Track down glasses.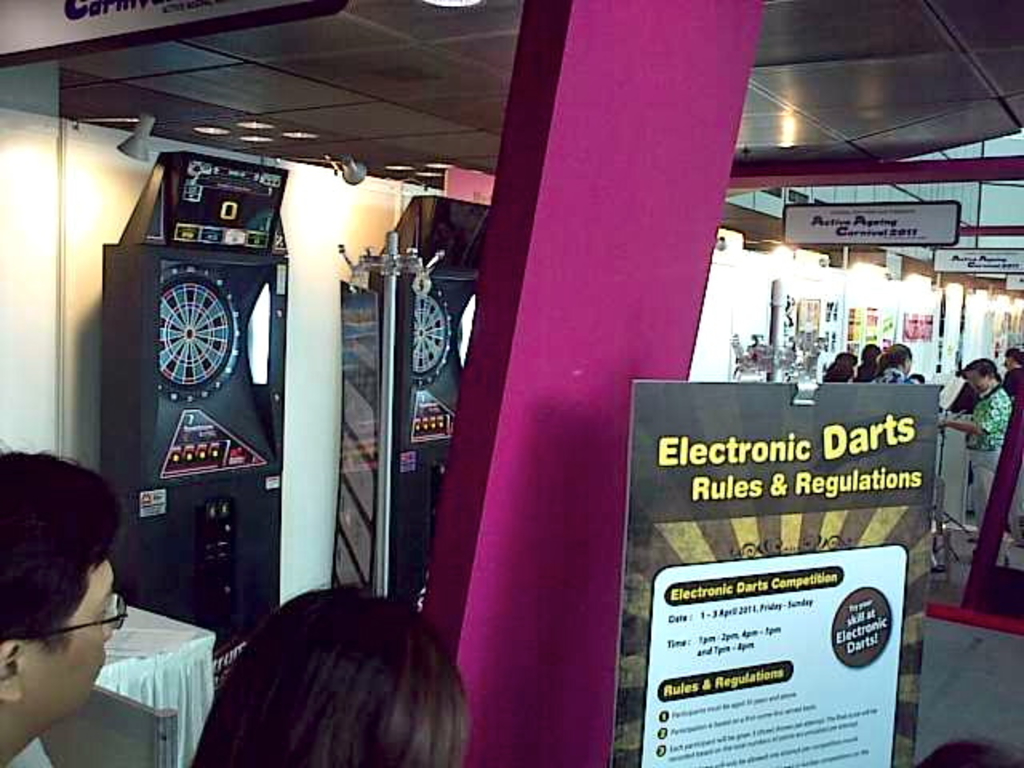
Tracked to BBox(26, 590, 133, 638).
